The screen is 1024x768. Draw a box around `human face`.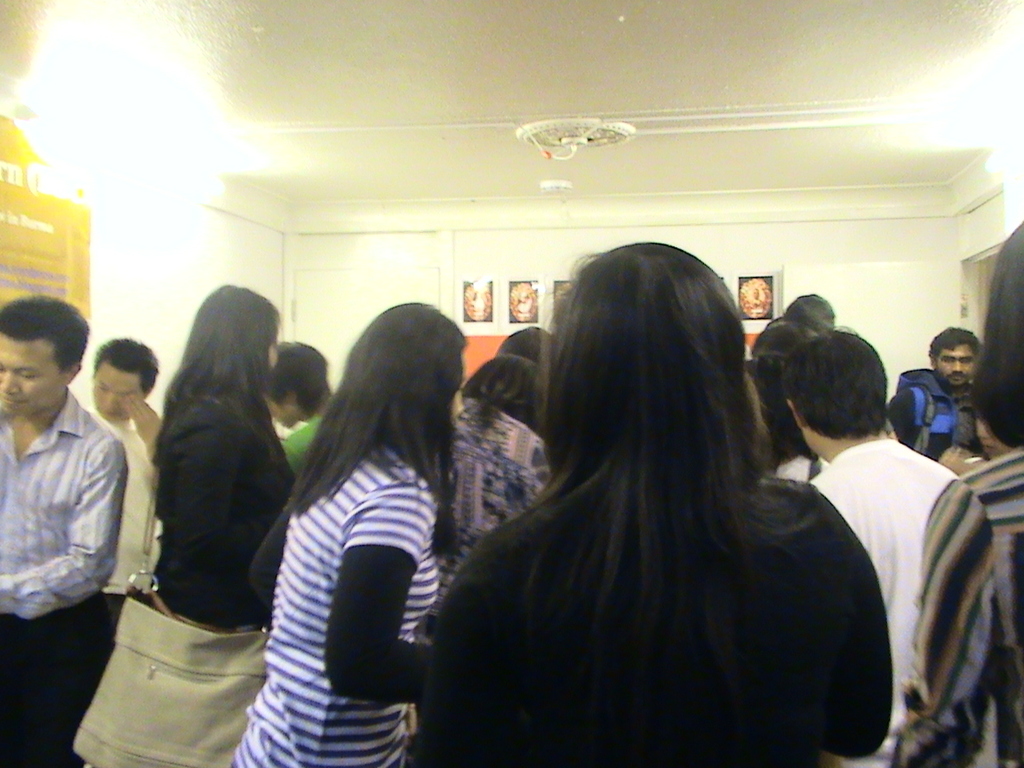
451 356 468 429.
